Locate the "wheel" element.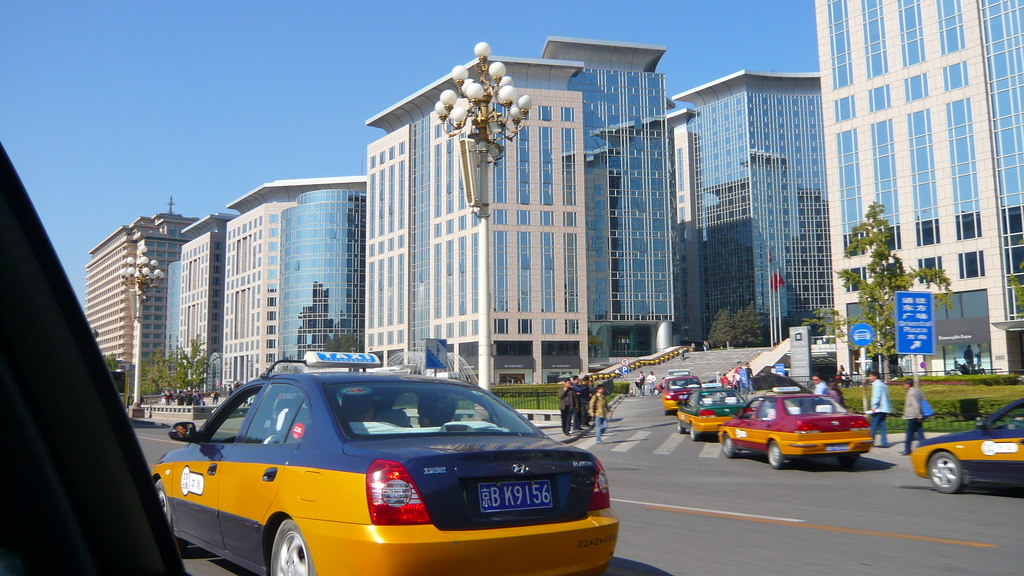
Element bbox: box=[834, 450, 858, 467].
